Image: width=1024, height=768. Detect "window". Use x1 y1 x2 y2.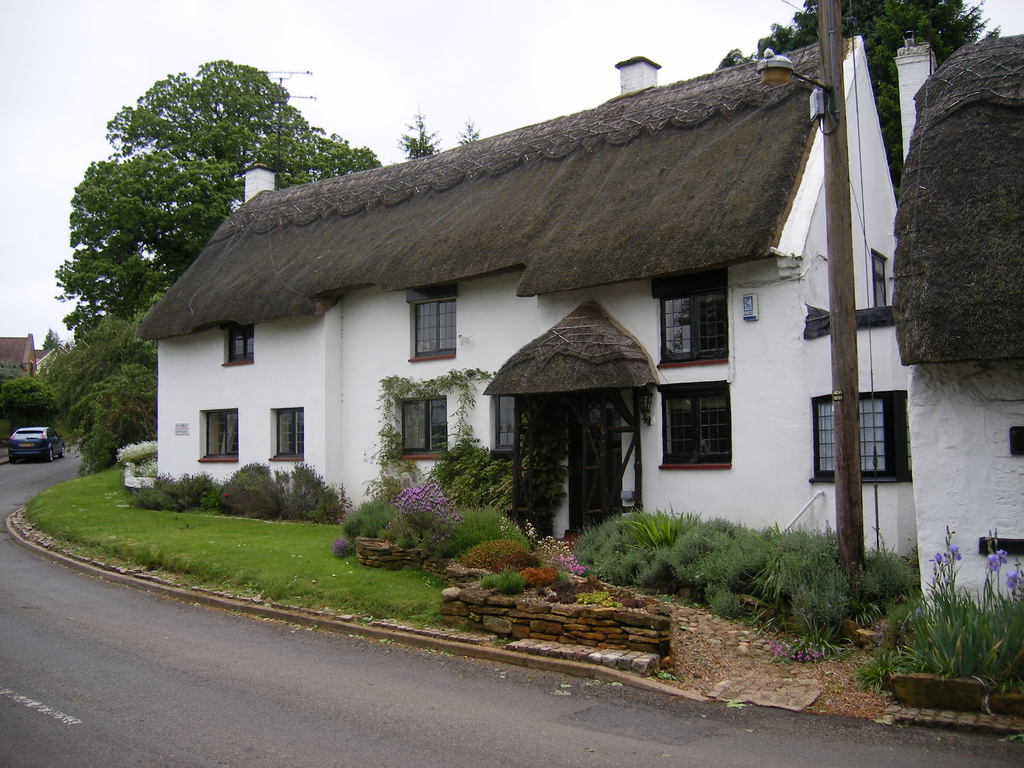
669 369 737 474.
